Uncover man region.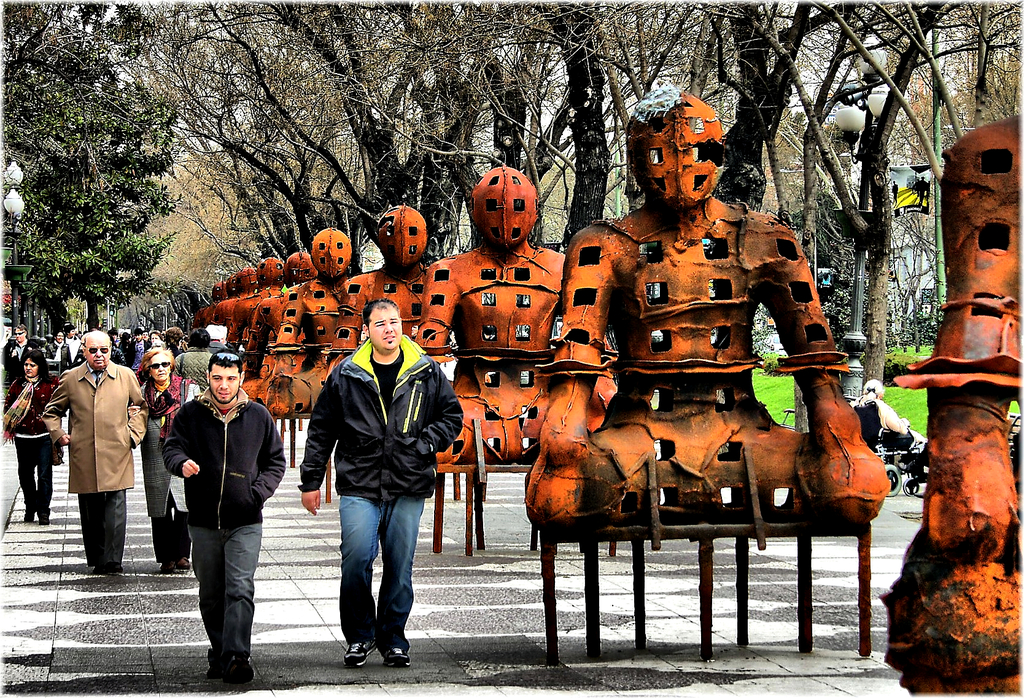
Uncovered: x1=294, y1=298, x2=470, y2=656.
